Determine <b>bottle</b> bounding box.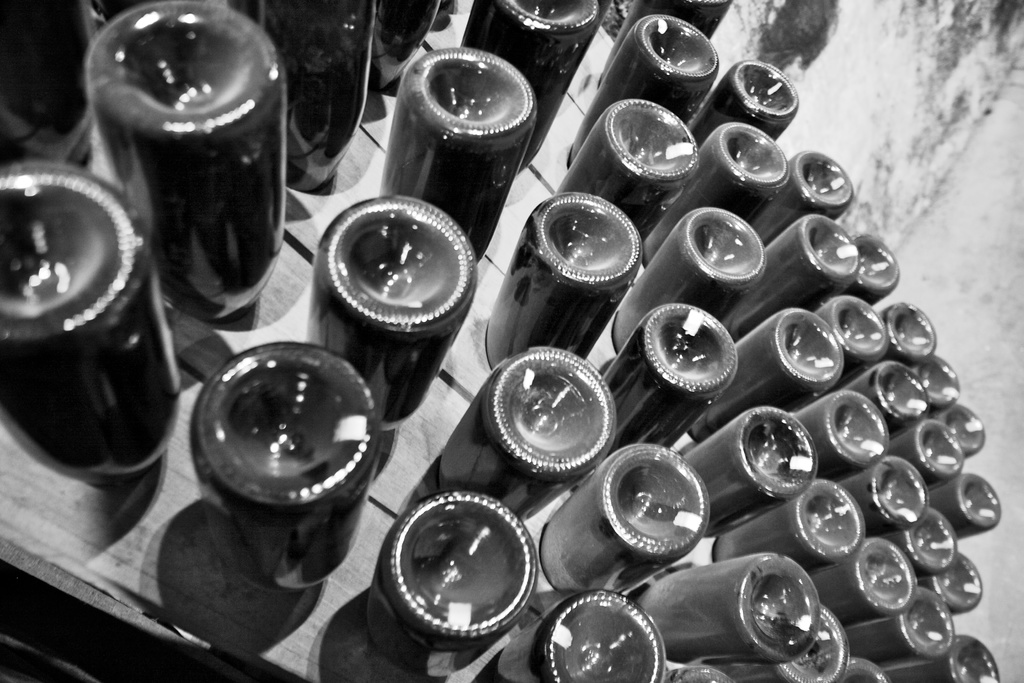
Determined: 553 100 700 244.
